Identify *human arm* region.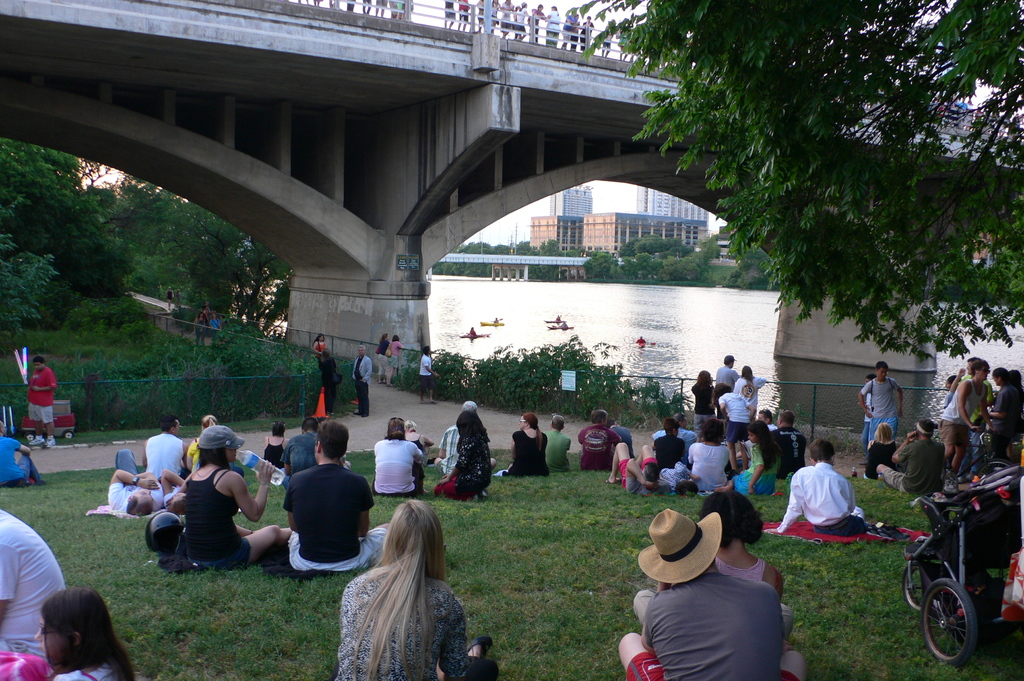
Region: <region>424, 434, 437, 447</region>.
